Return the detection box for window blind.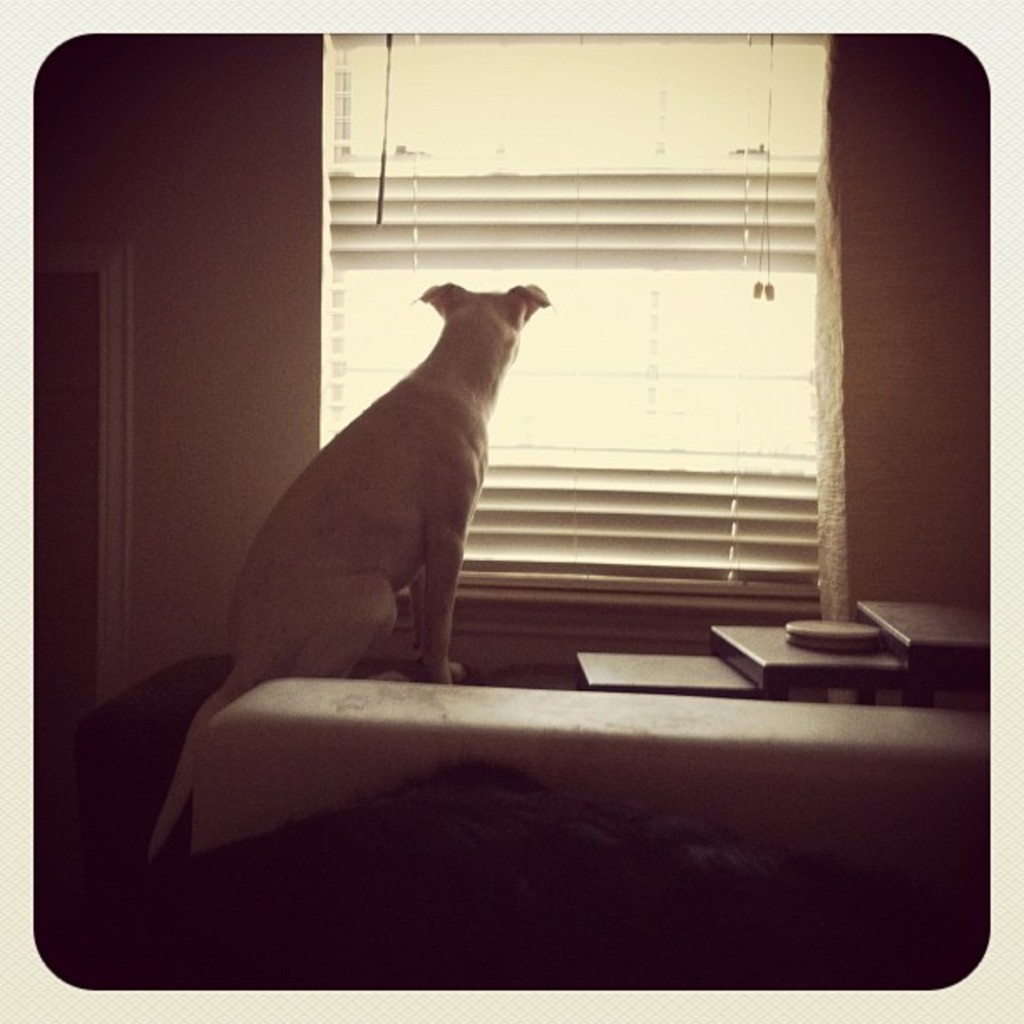
left=315, top=33, right=818, bottom=586.
